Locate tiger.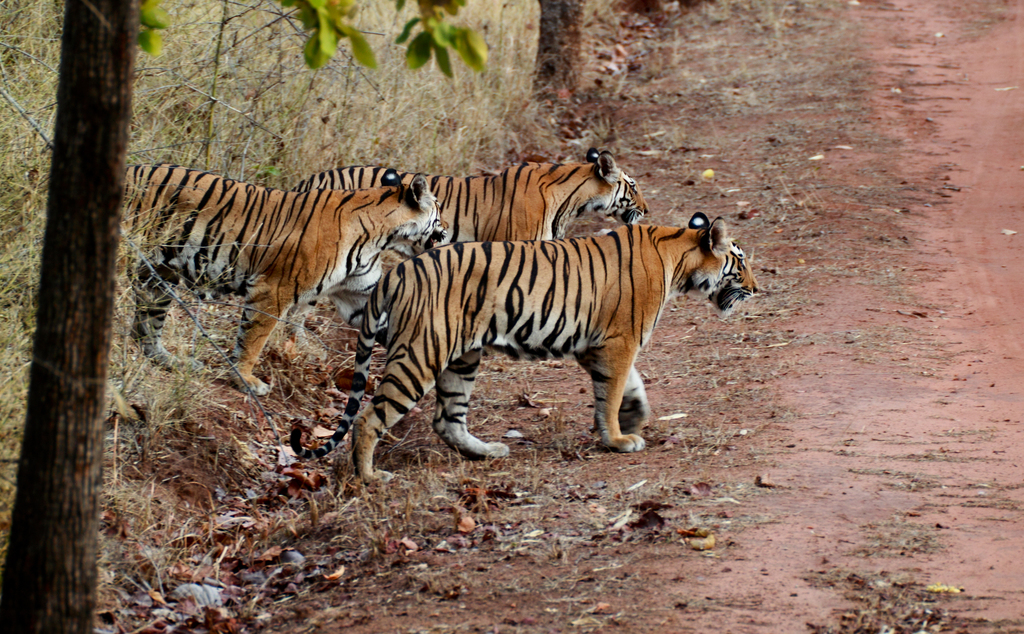
Bounding box: {"left": 124, "top": 168, "right": 448, "bottom": 392}.
